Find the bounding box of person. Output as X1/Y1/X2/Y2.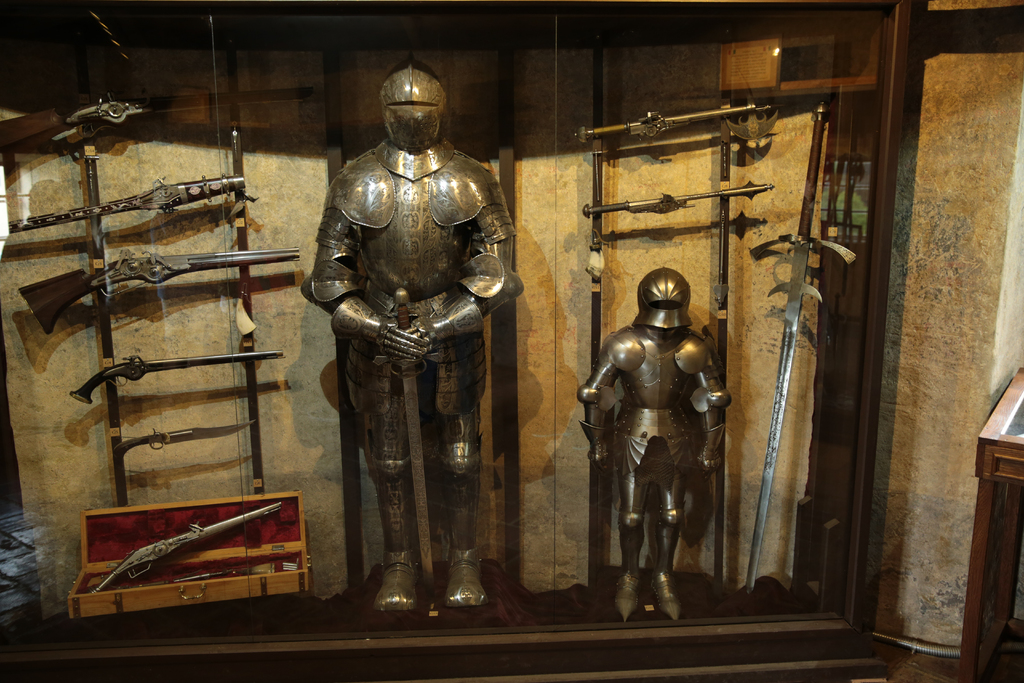
317/51/513/655.
